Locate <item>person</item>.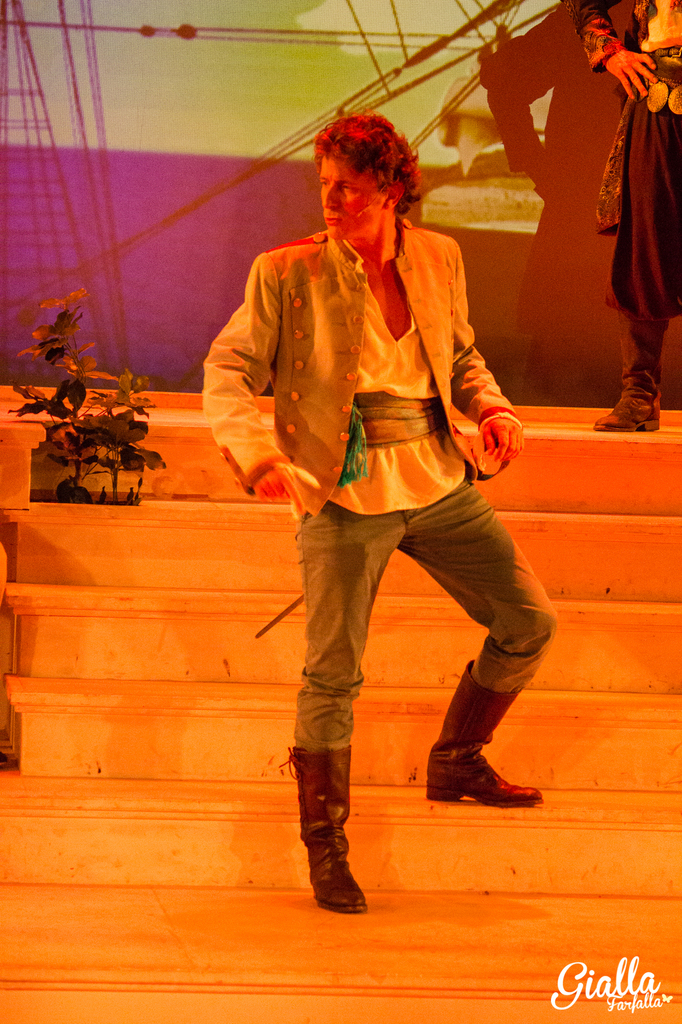
Bounding box: detection(572, 0, 681, 440).
